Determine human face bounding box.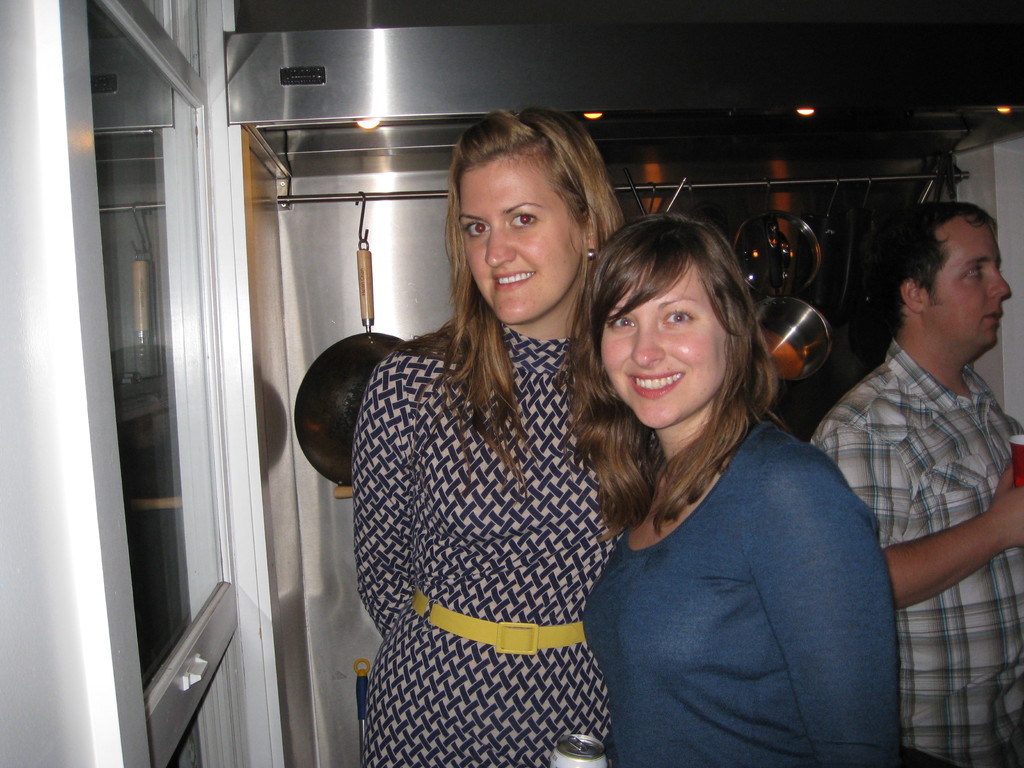
Determined: pyautogui.locateOnScreen(459, 158, 582, 324).
